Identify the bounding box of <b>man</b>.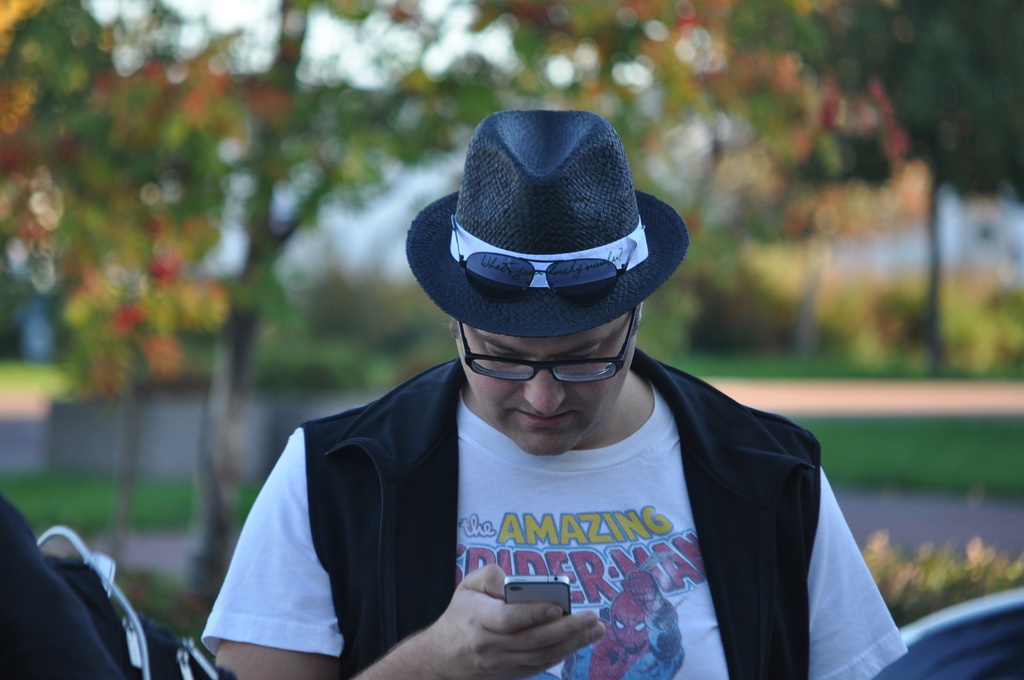
[0,492,141,679].
